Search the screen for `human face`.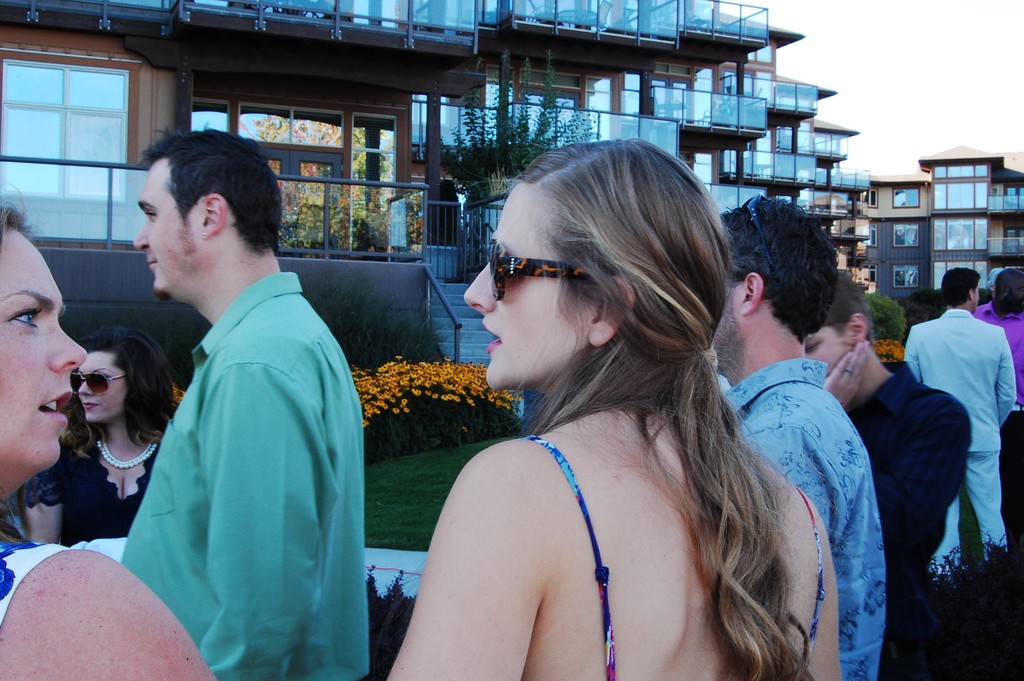
Found at x1=972 y1=286 x2=977 y2=307.
